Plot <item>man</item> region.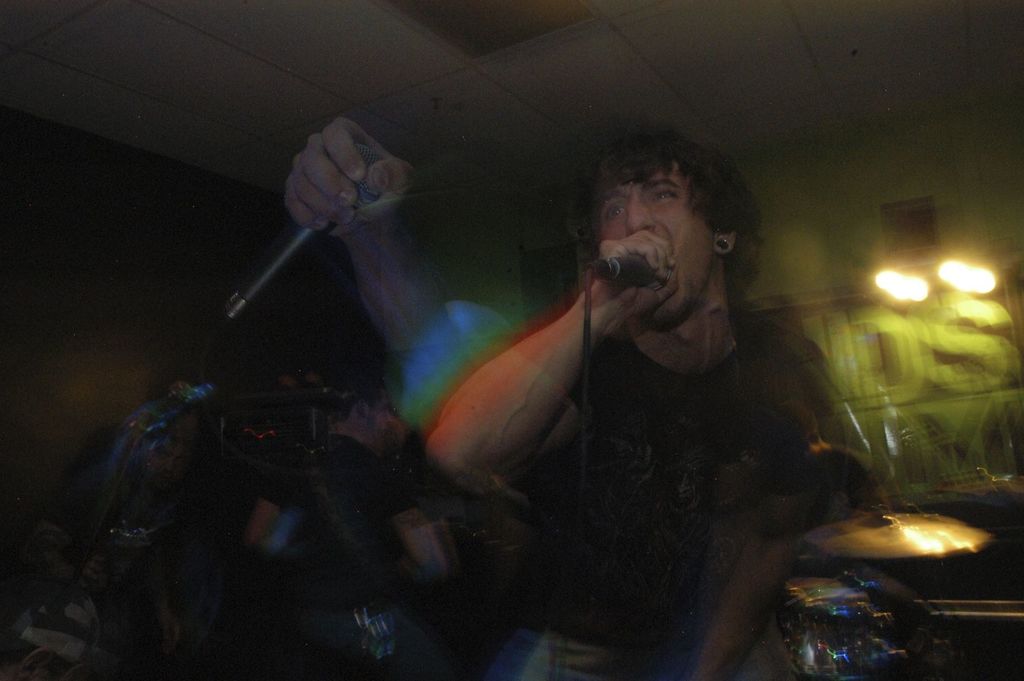
Plotted at (x1=304, y1=369, x2=419, y2=565).
